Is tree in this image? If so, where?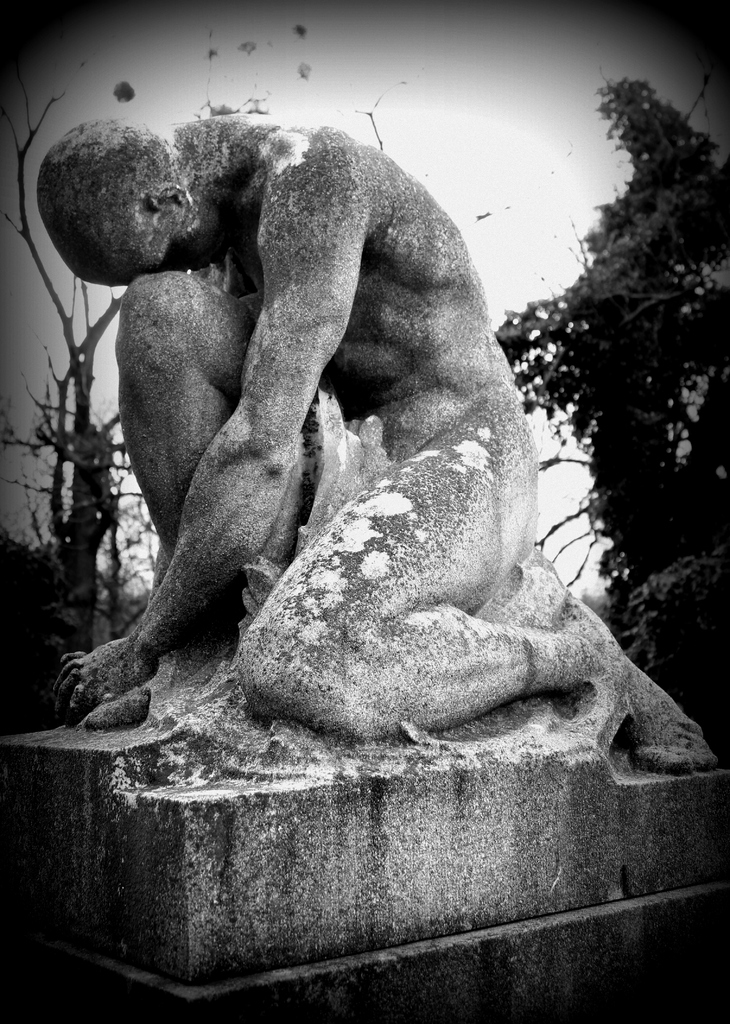
Yes, at rect(497, 69, 729, 607).
